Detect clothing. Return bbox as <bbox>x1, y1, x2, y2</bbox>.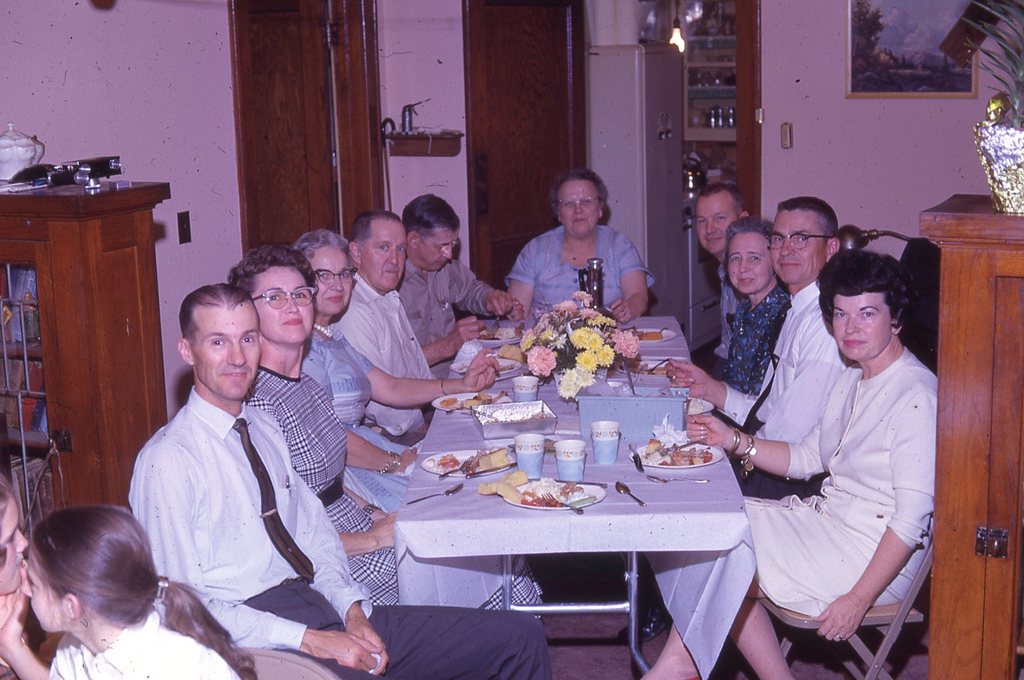
<bbox>303, 325, 415, 513</bbox>.
